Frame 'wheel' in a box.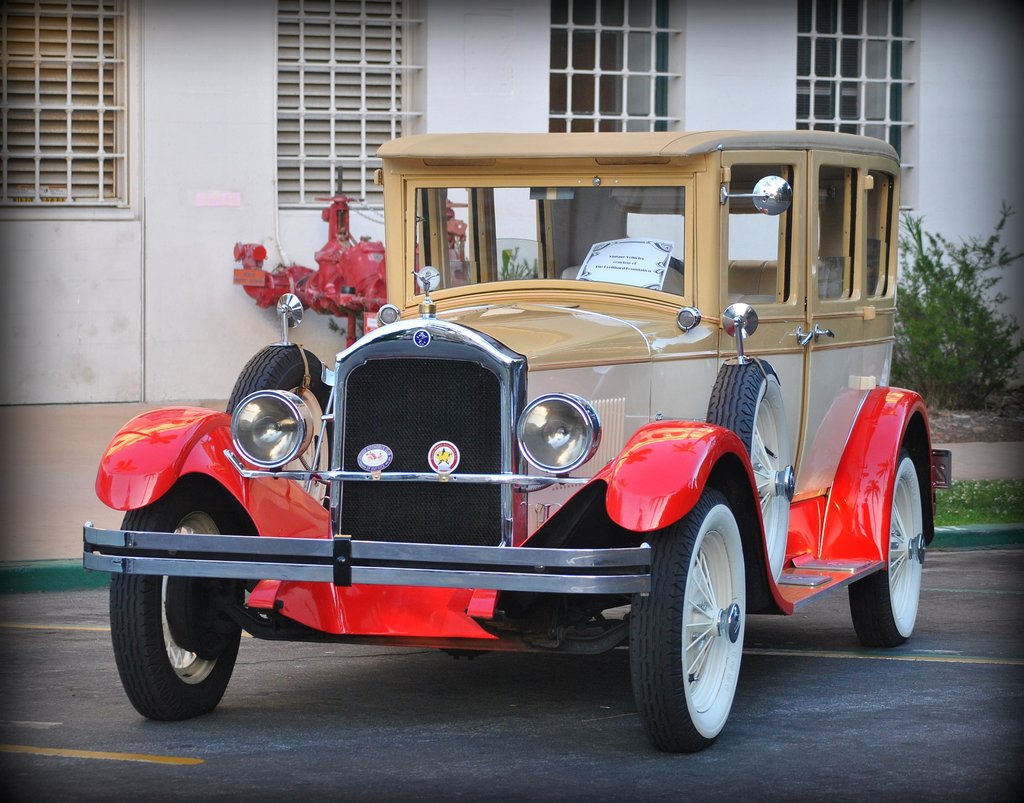
230,345,340,517.
